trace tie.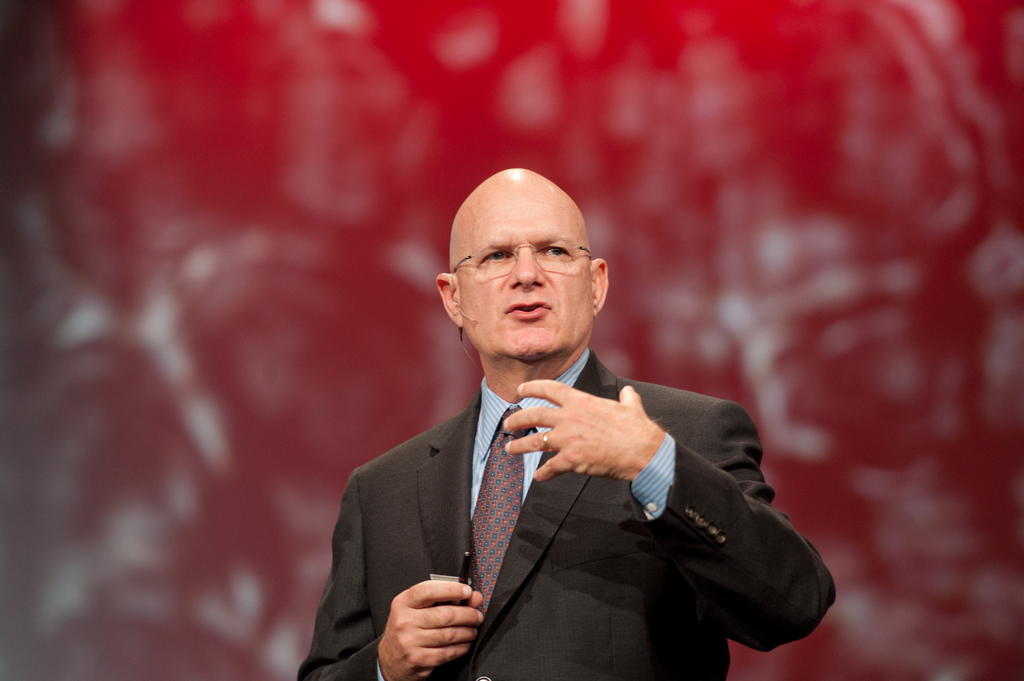
Traced to box(465, 404, 526, 614).
